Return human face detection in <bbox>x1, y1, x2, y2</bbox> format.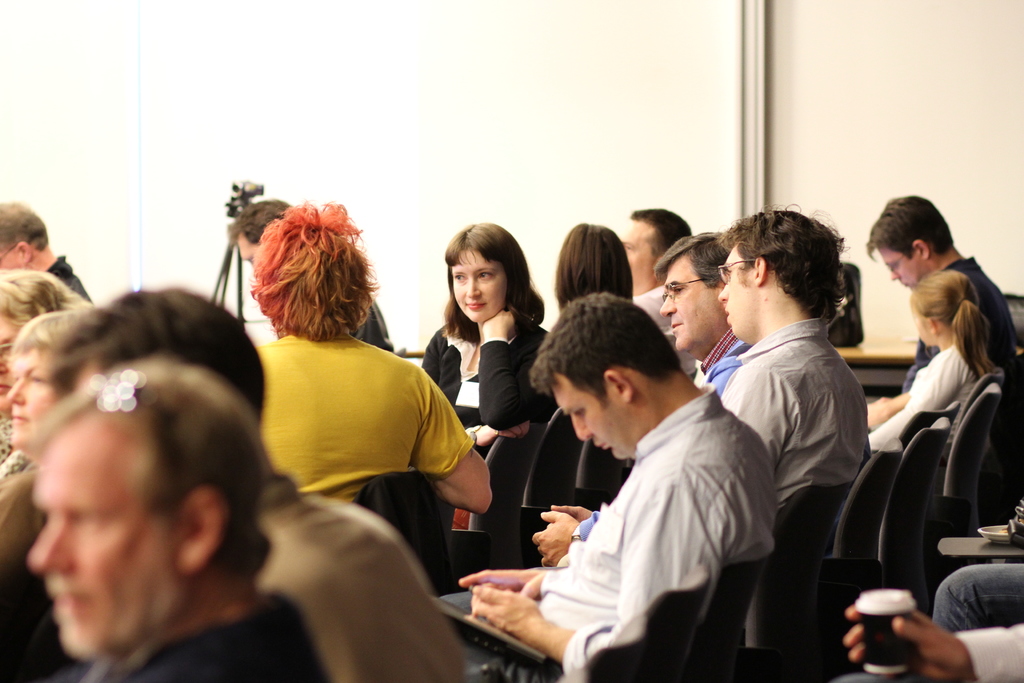
<bbox>879, 248, 924, 289</bbox>.
